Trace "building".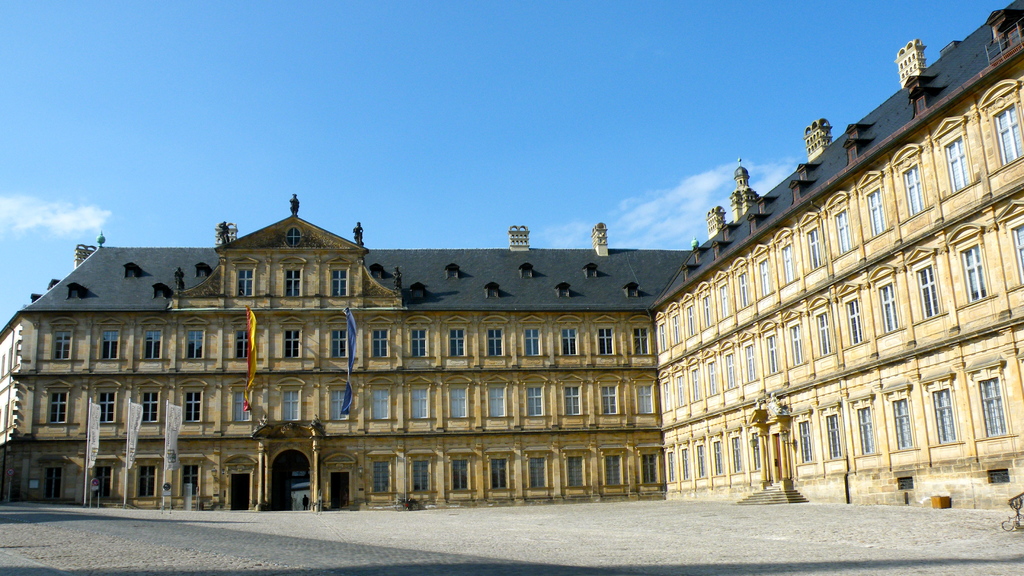
Traced to 0,0,1023,514.
